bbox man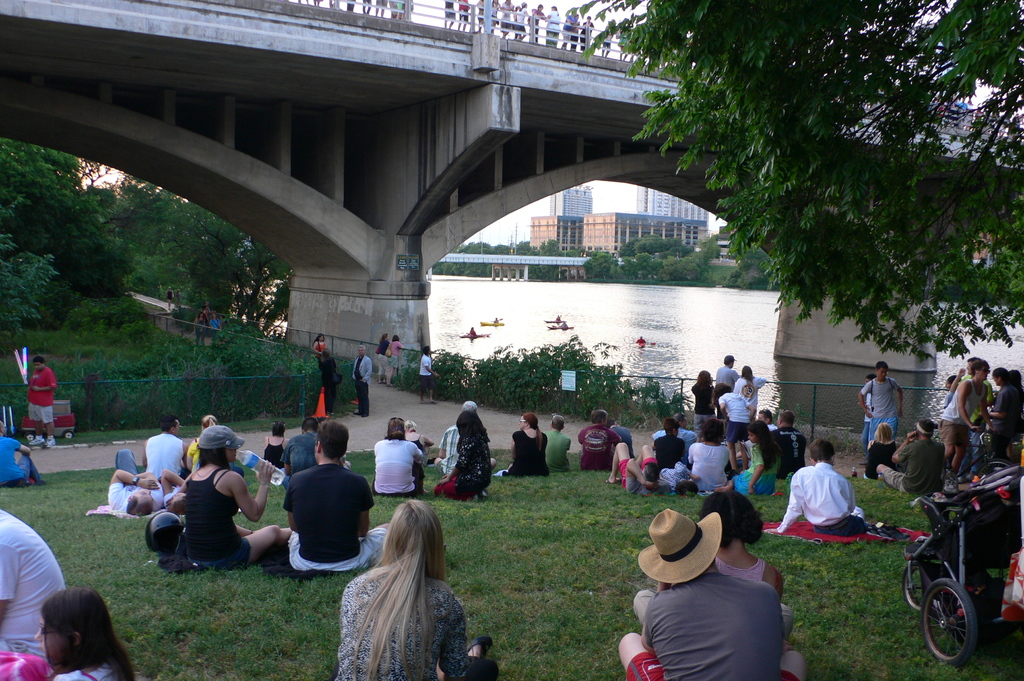
bbox=(497, 0, 516, 40)
